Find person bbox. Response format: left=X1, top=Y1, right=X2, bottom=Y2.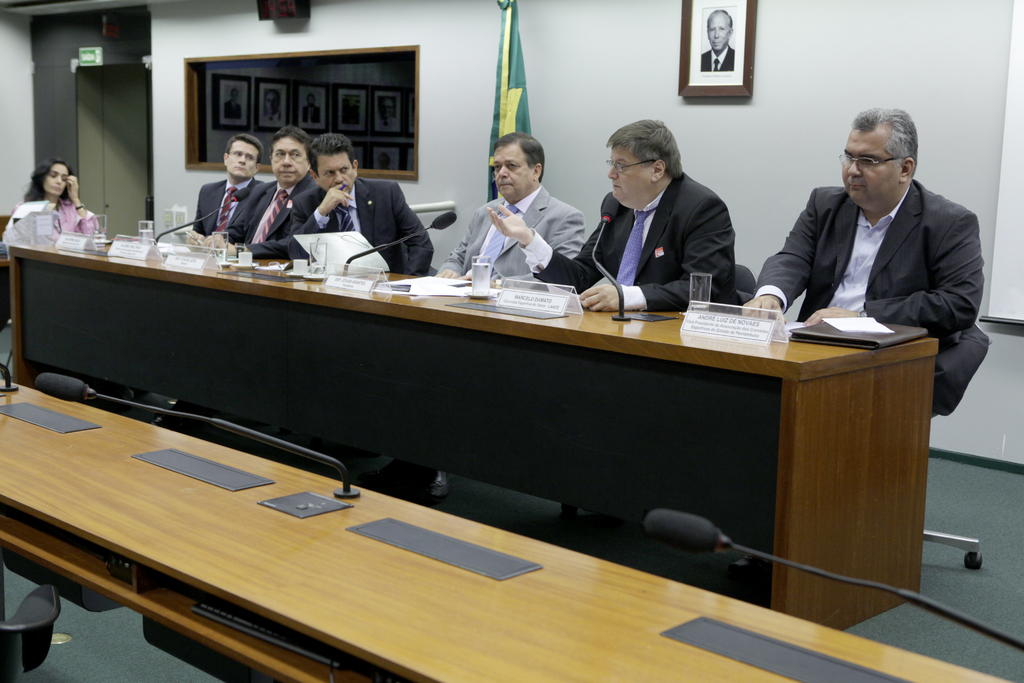
left=735, top=106, right=986, bottom=424.
